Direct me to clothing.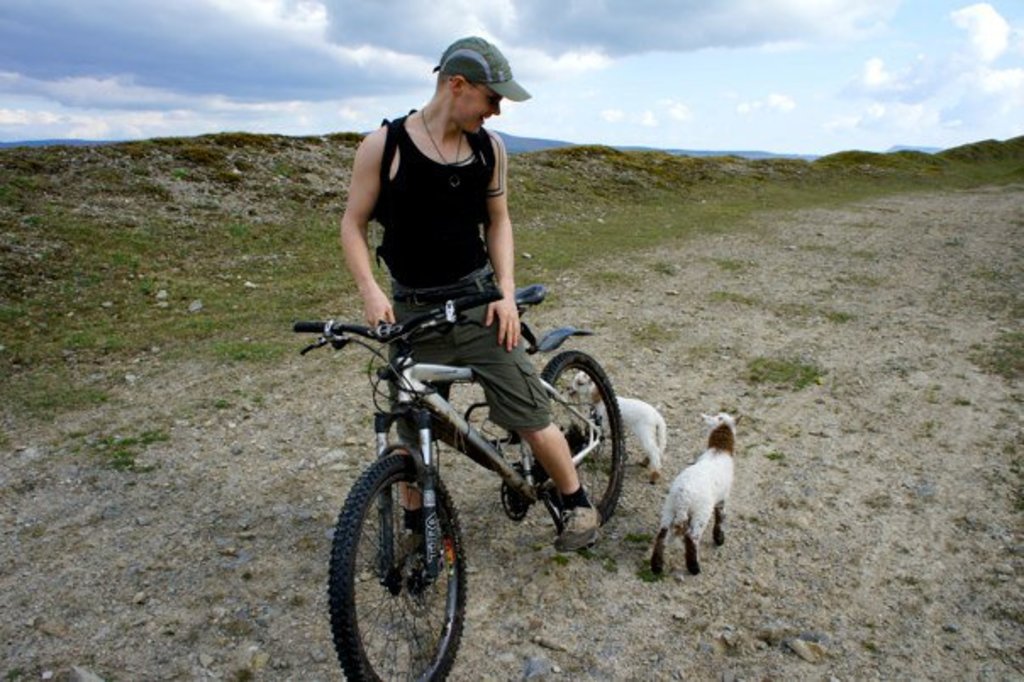
Direction: {"x1": 368, "y1": 102, "x2": 551, "y2": 446}.
